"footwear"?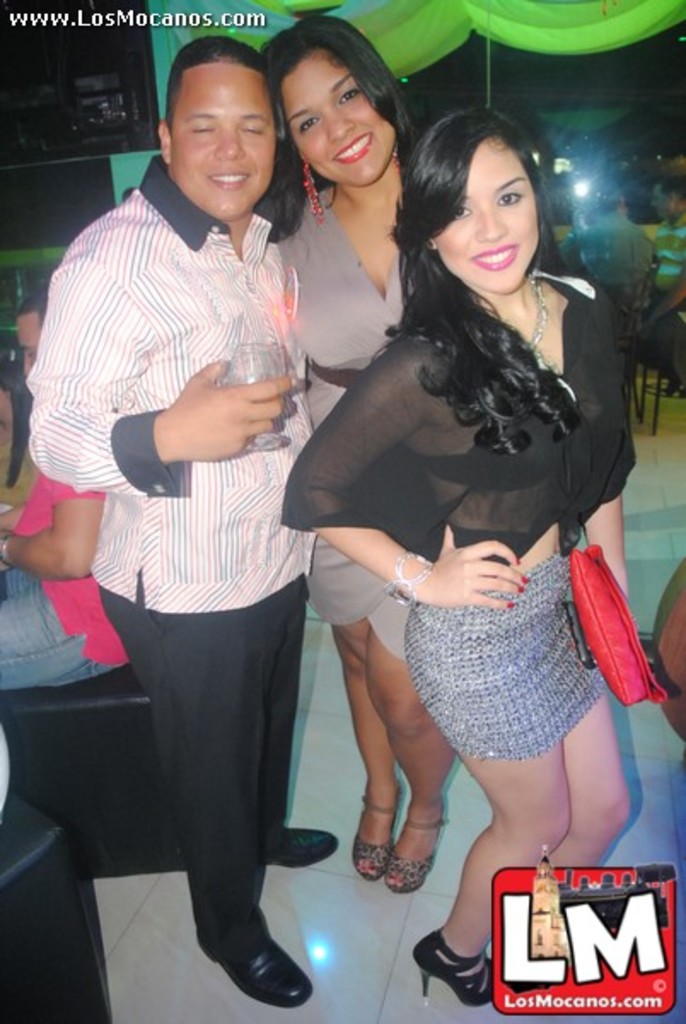
[x1=266, y1=817, x2=362, y2=867]
